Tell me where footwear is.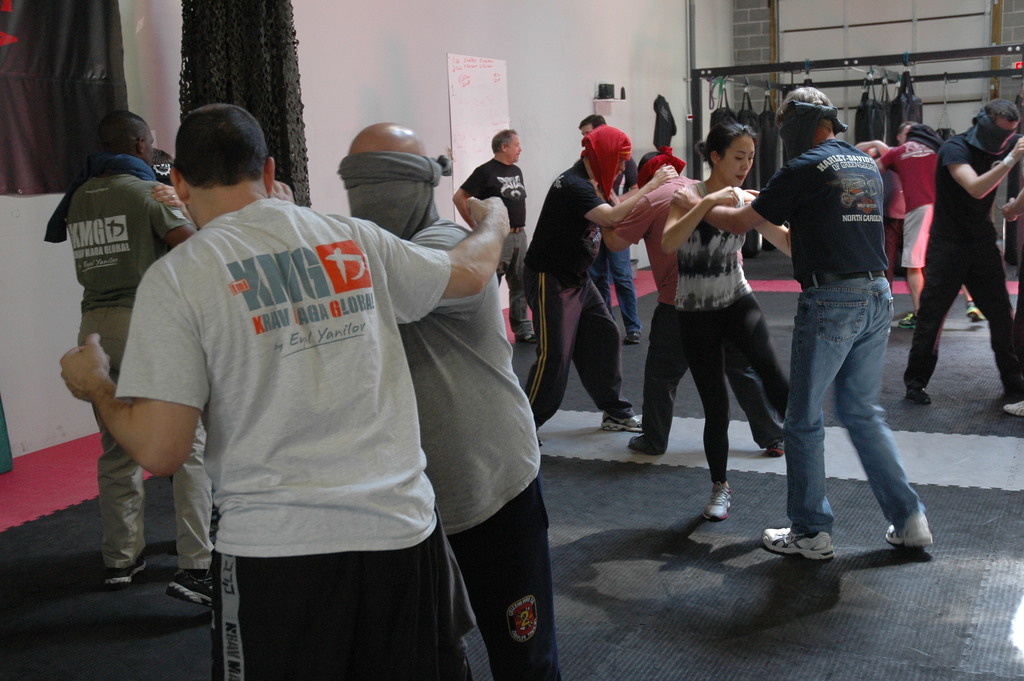
footwear is at BBox(627, 435, 653, 452).
